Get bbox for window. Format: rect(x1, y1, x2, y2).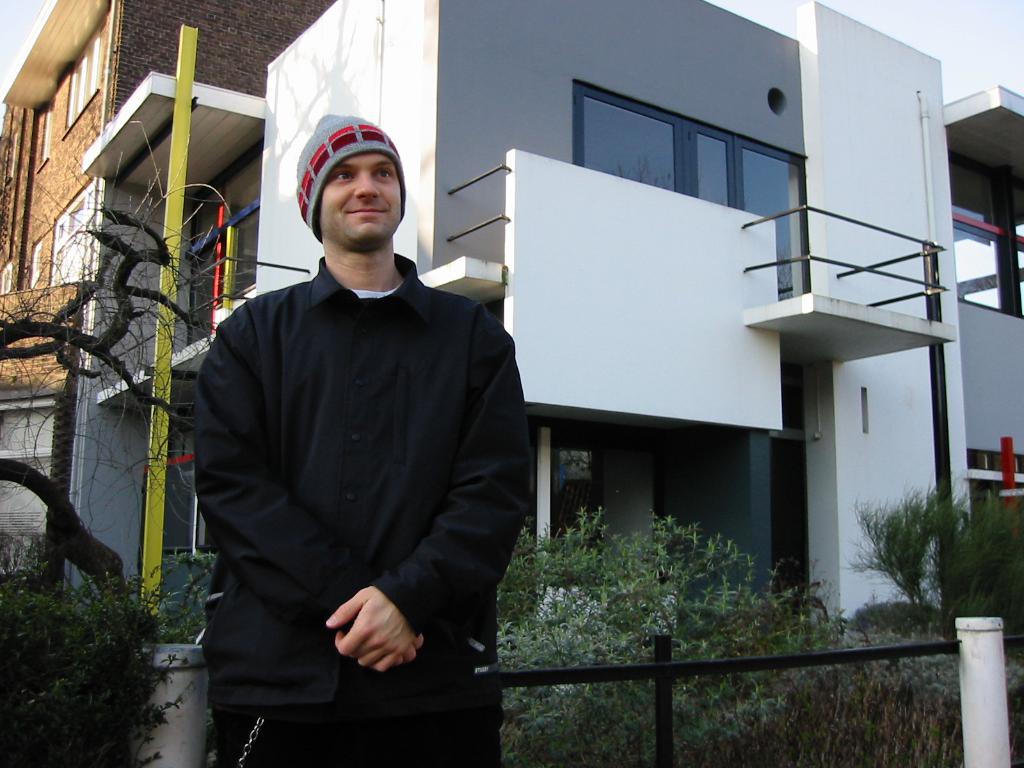
rect(188, 138, 265, 346).
